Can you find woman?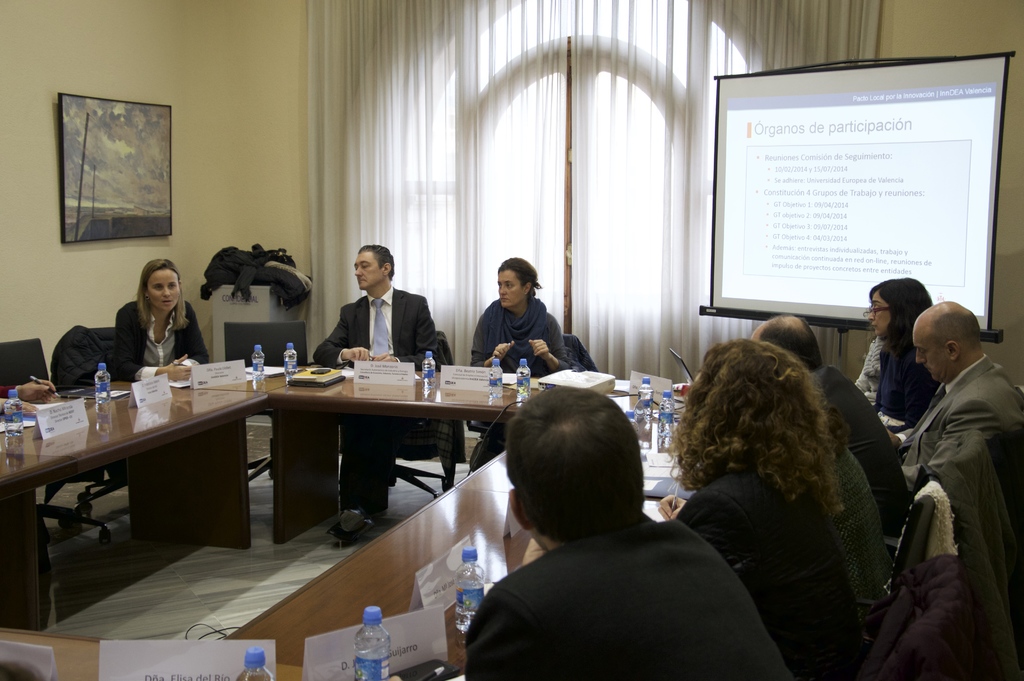
Yes, bounding box: box=[866, 285, 943, 424].
